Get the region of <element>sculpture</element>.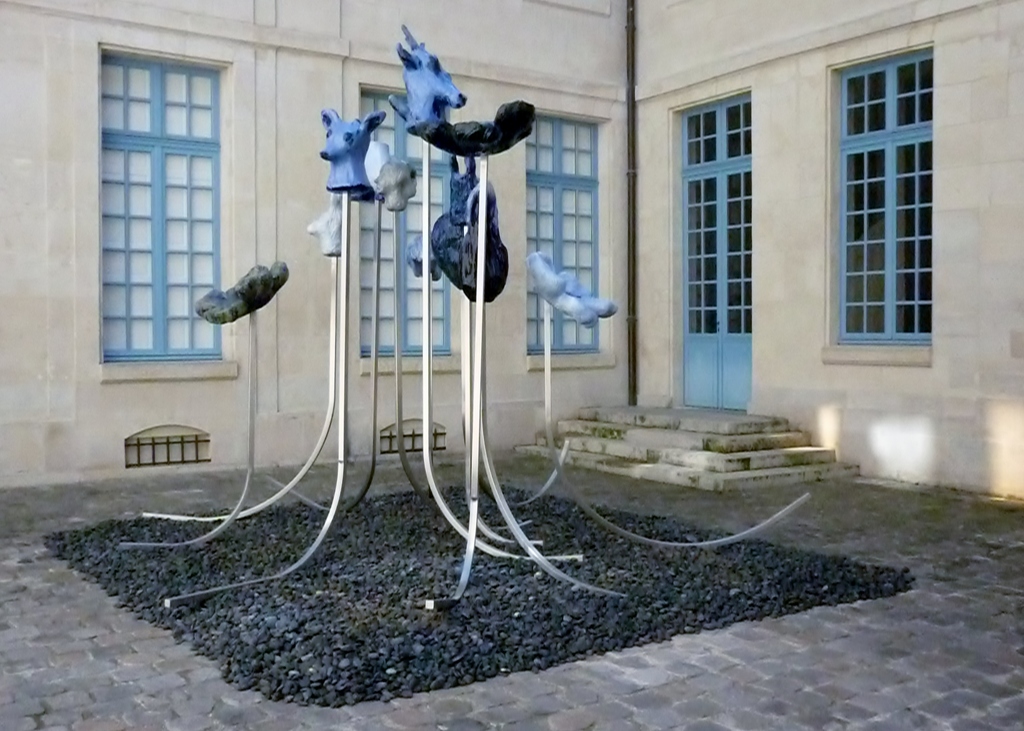
{"x1": 404, "y1": 228, "x2": 447, "y2": 280}.
